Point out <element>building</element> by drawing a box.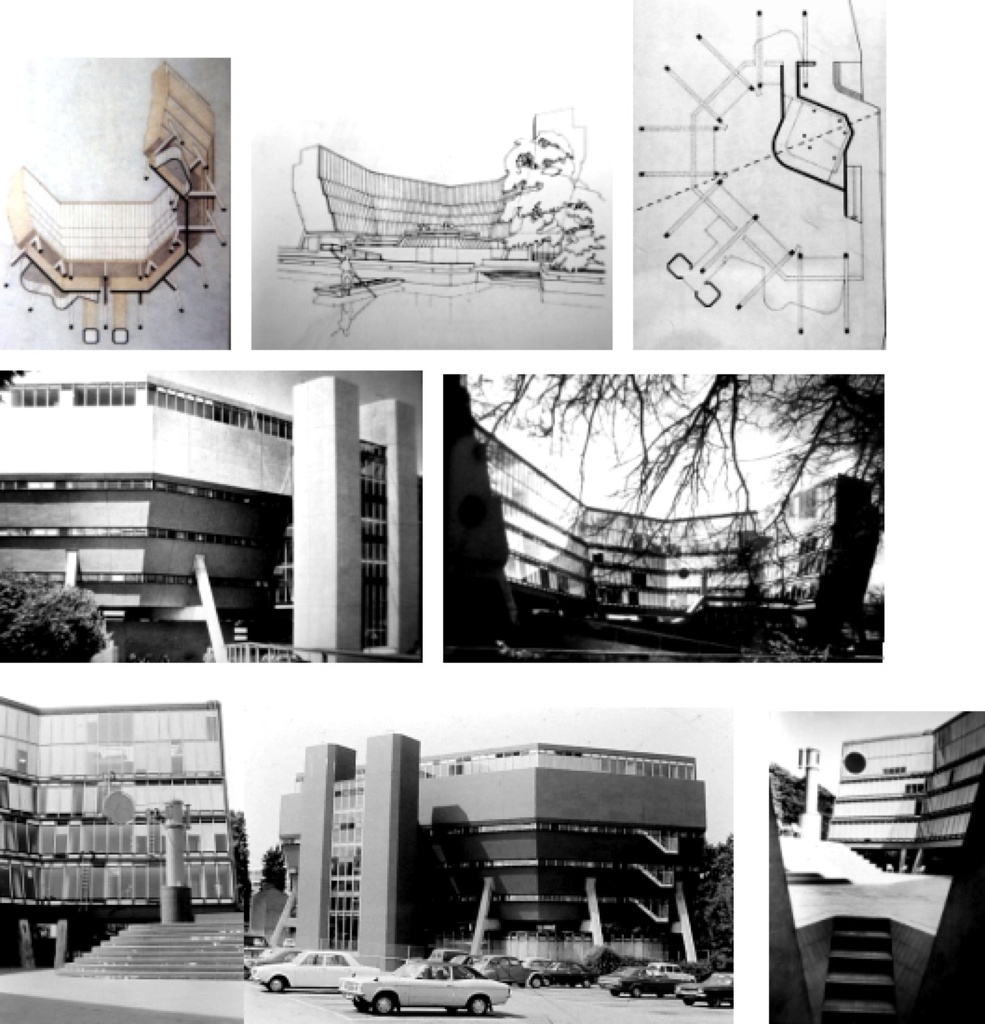
273/732/701/976.
